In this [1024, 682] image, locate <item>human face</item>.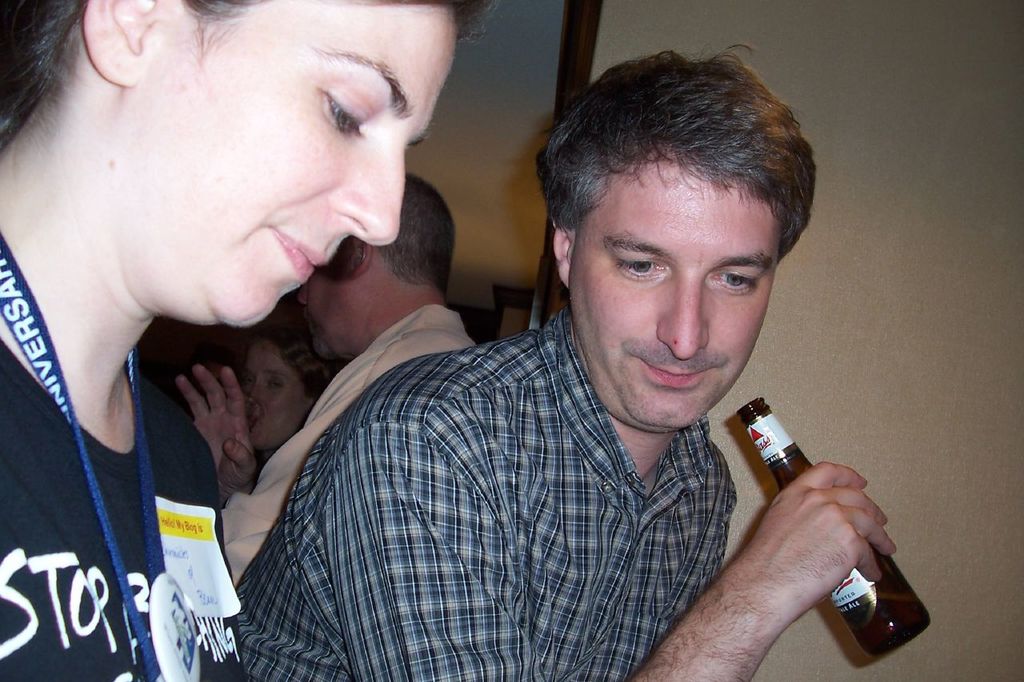
Bounding box: (left=151, top=10, right=456, bottom=323).
